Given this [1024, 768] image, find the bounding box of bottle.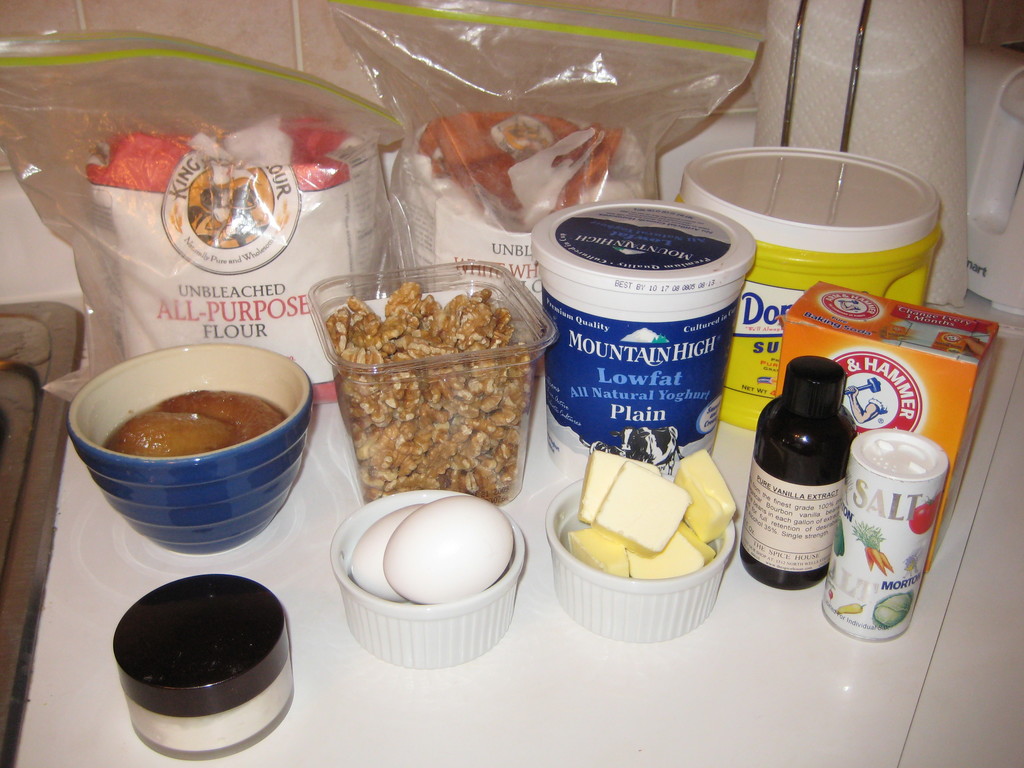
(left=740, top=354, right=865, bottom=582).
